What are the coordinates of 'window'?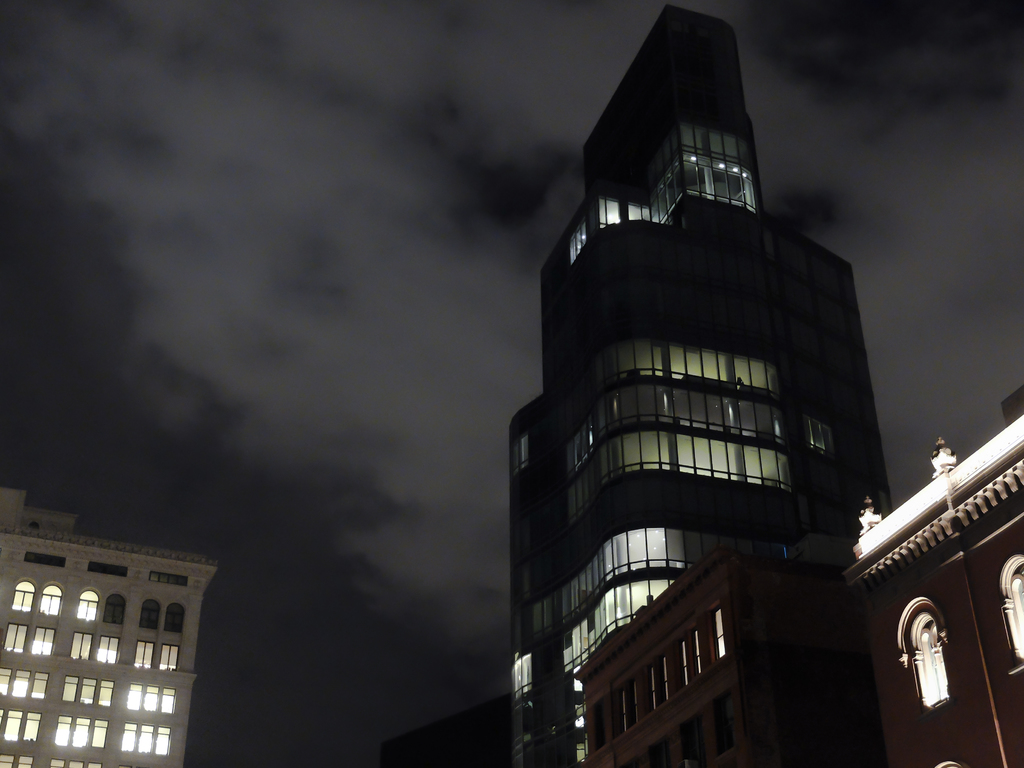
133/643/153/669.
